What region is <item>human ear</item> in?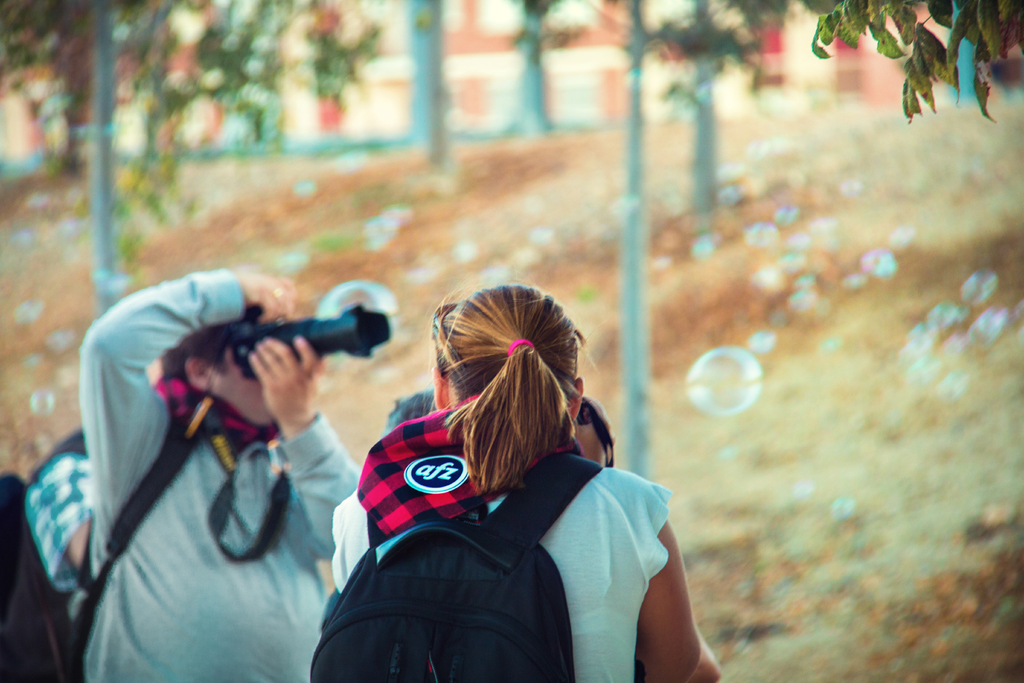
left=188, top=361, right=206, bottom=392.
